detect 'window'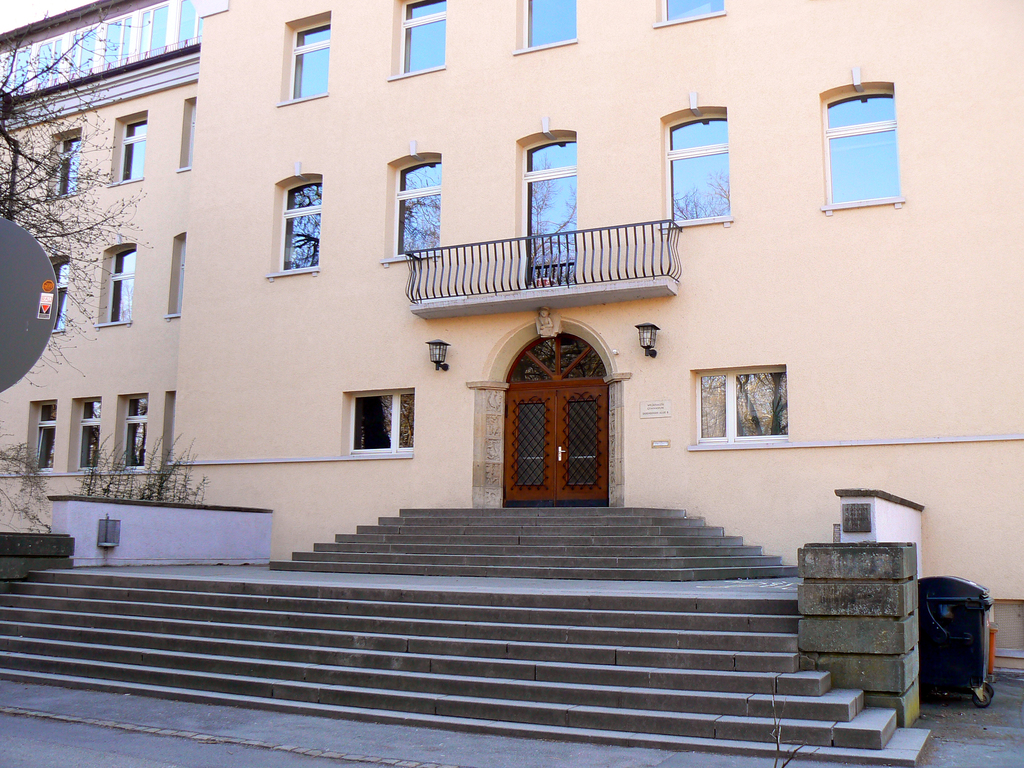
pyautogui.locateOnScreen(350, 393, 413, 454)
